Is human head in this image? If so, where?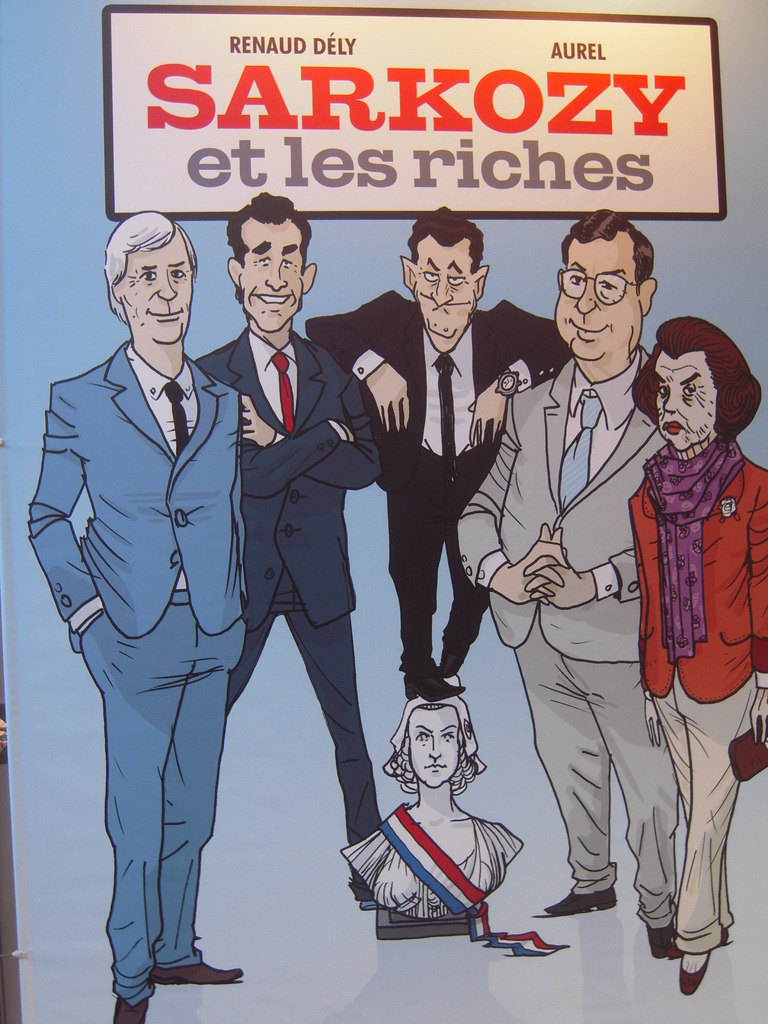
Yes, at detection(101, 211, 196, 345).
